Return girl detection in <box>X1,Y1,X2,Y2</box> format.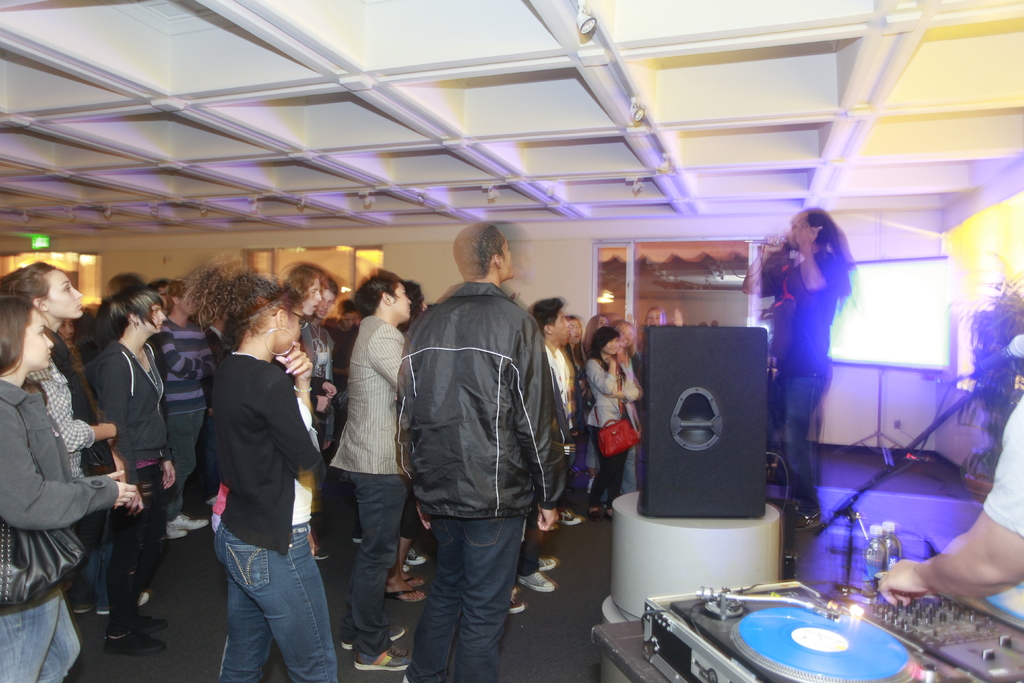
<box>392,277,433,599</box>.
